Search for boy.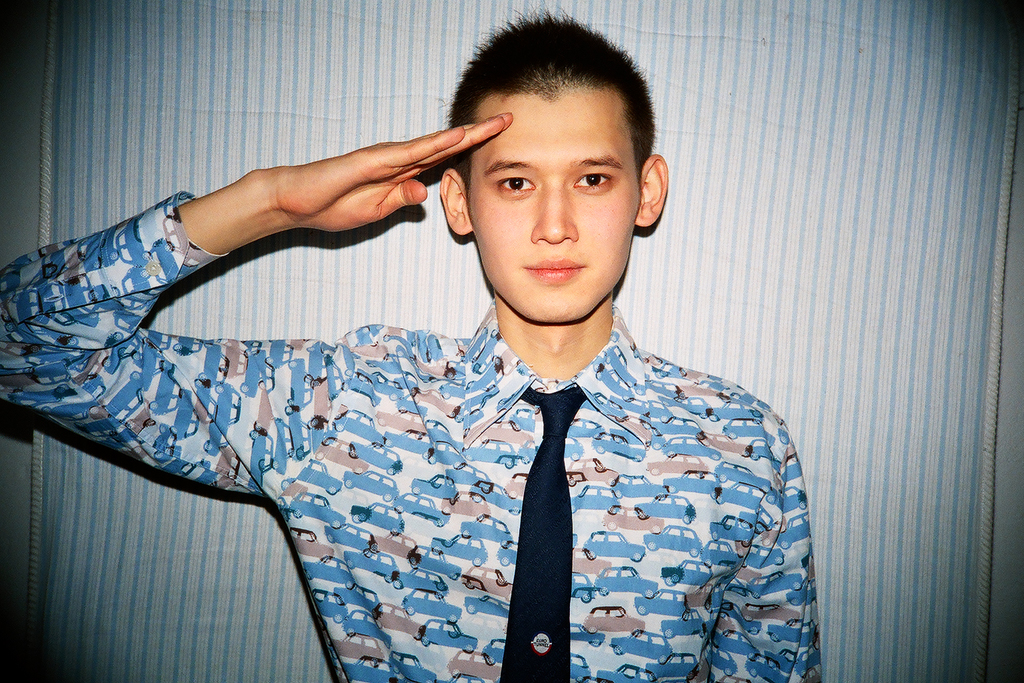
Found at (x1=0, y1=0, x2=829, y2=682).
